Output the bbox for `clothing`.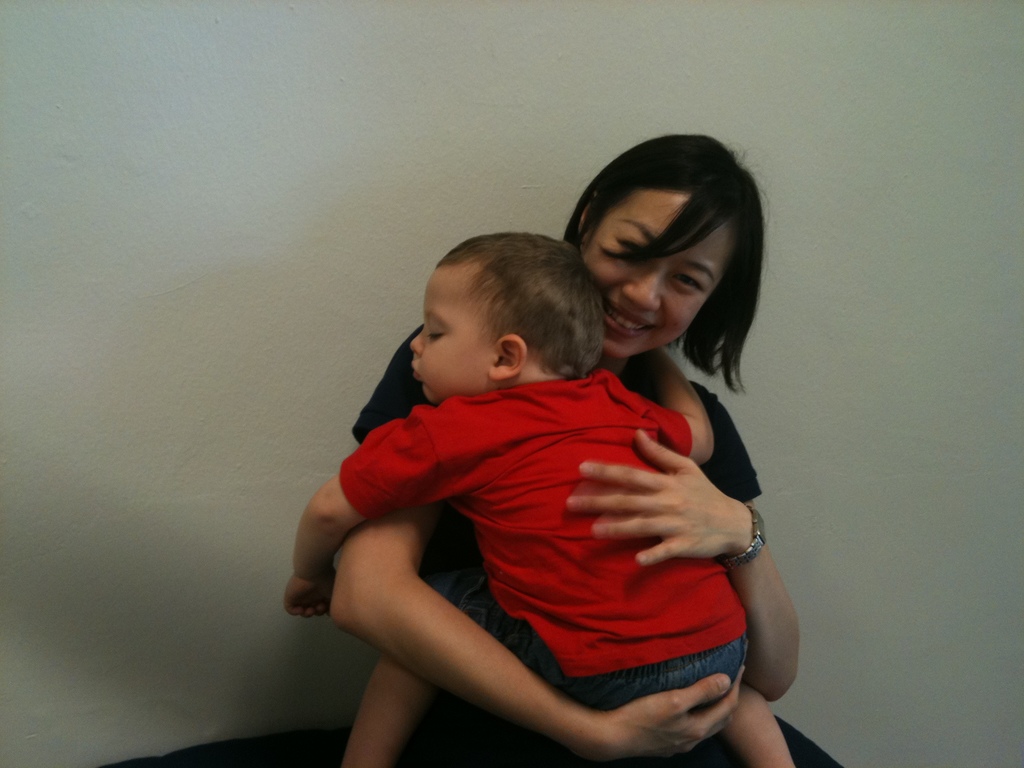
(x1=335, y1=311, x2=786, y2=745).
